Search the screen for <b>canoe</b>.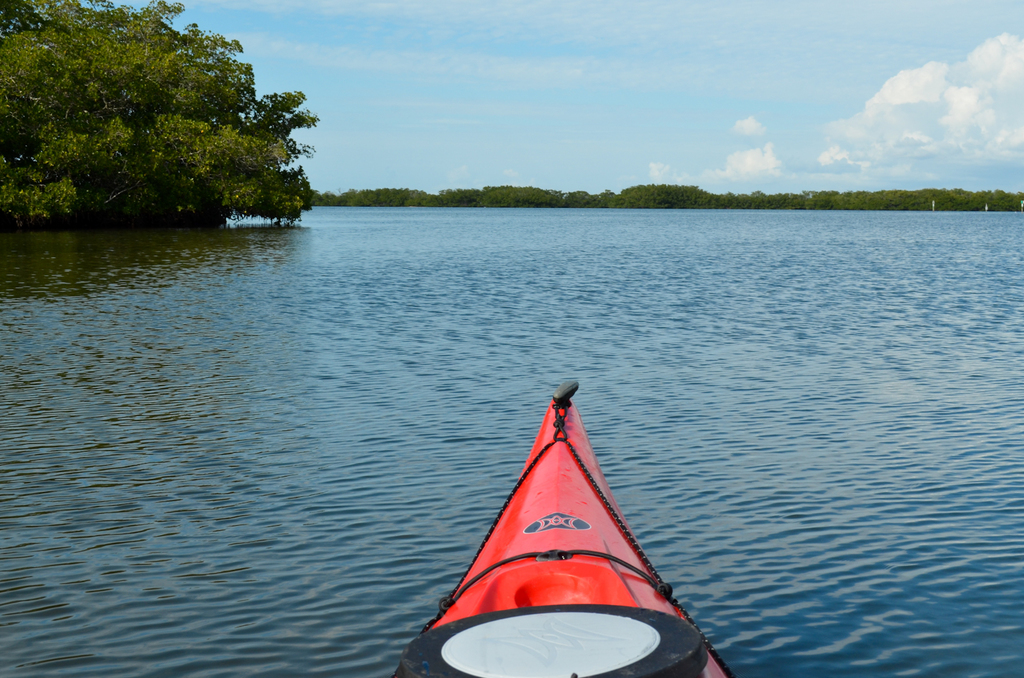
Found at Rect(411, 397, 726, 675).
